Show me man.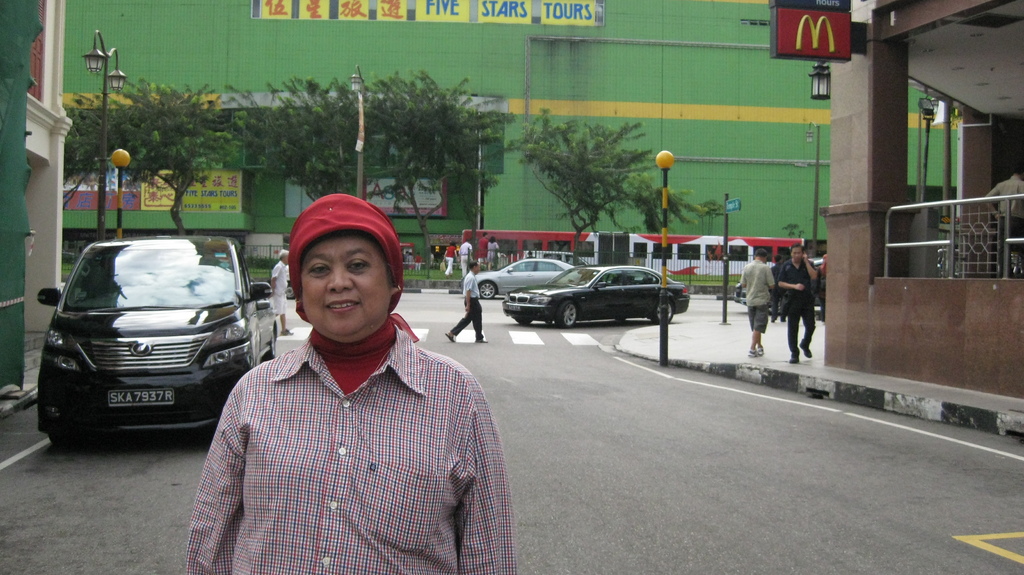
man is here: locate(185, 193, 520, 574).
